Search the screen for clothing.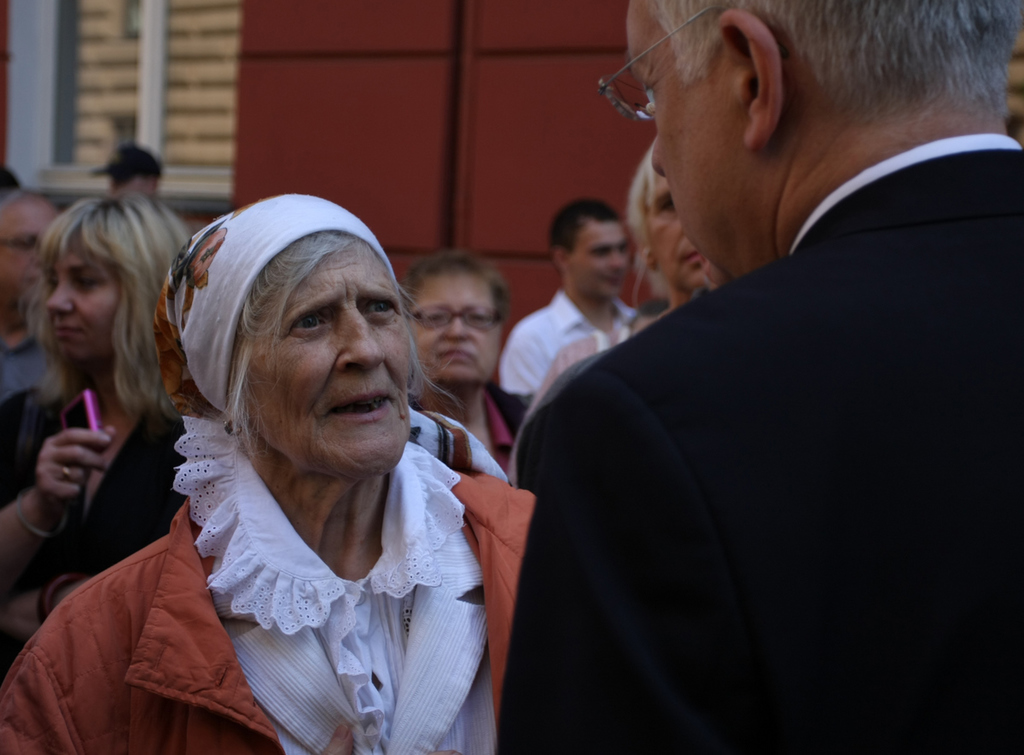
Found at <region>0, 386, 199, 601</region>.
